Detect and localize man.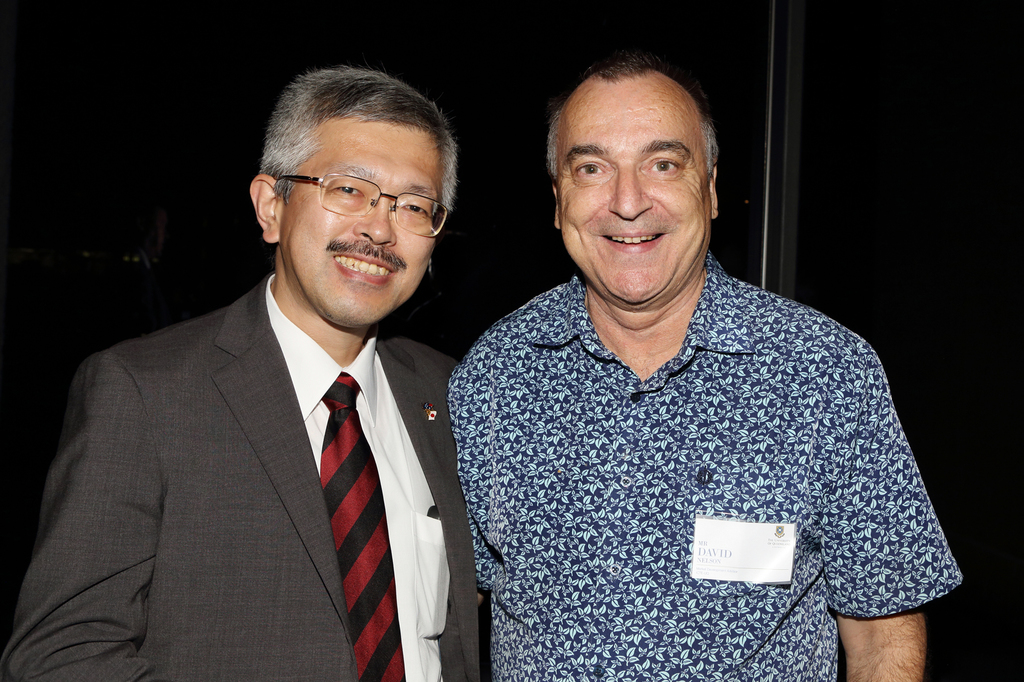
Localized at detection(447, 47, 958, 681).
